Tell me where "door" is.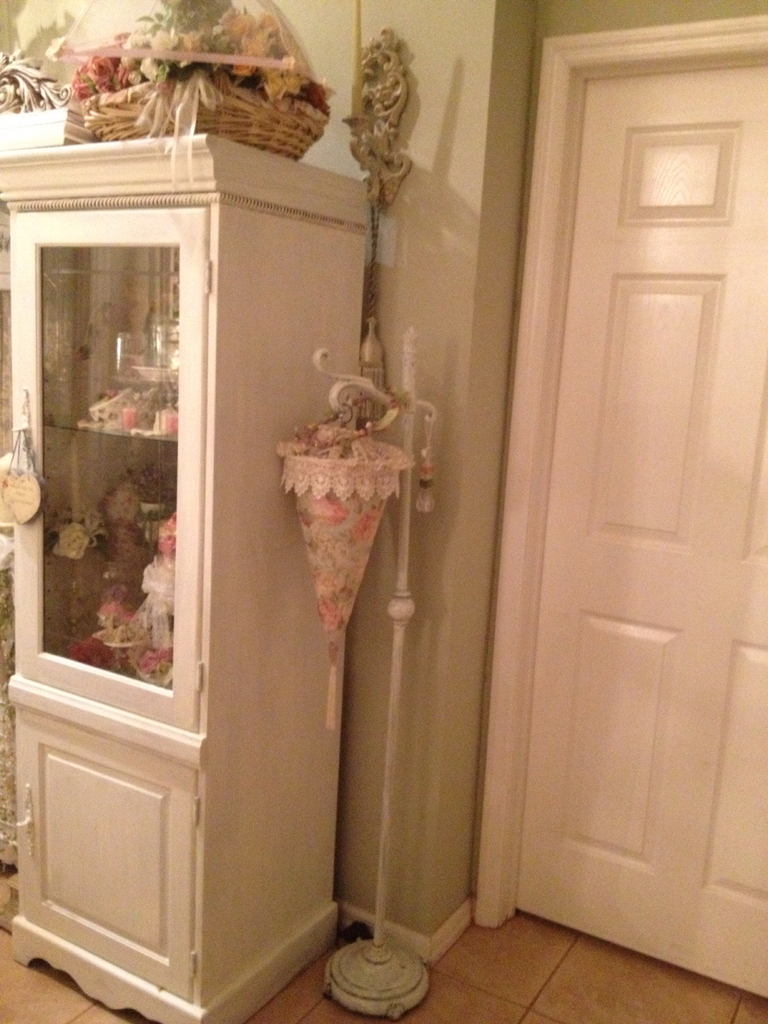
"door" is at 524,0,745,913.
